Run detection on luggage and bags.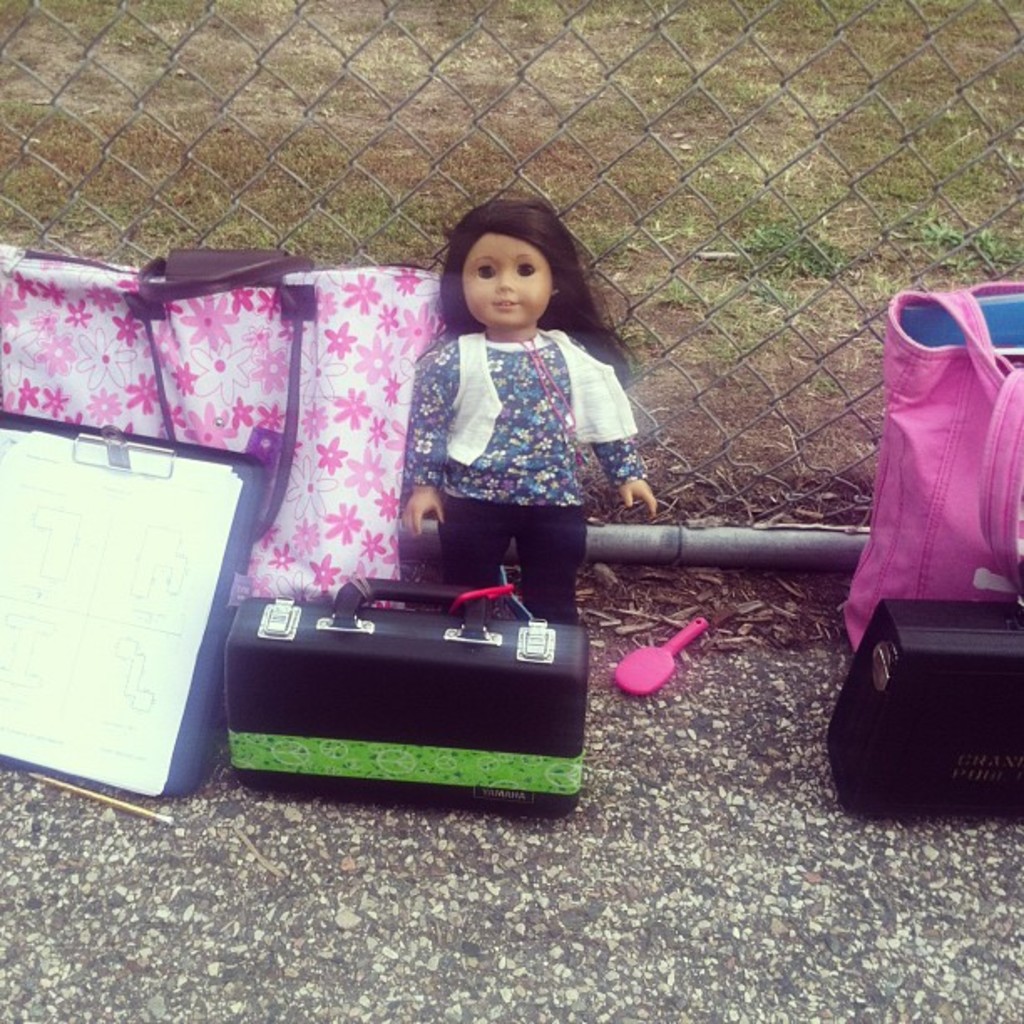
Result: {"x1": 827, "y1": 587, "x2": 1022, "y2": 817}.
